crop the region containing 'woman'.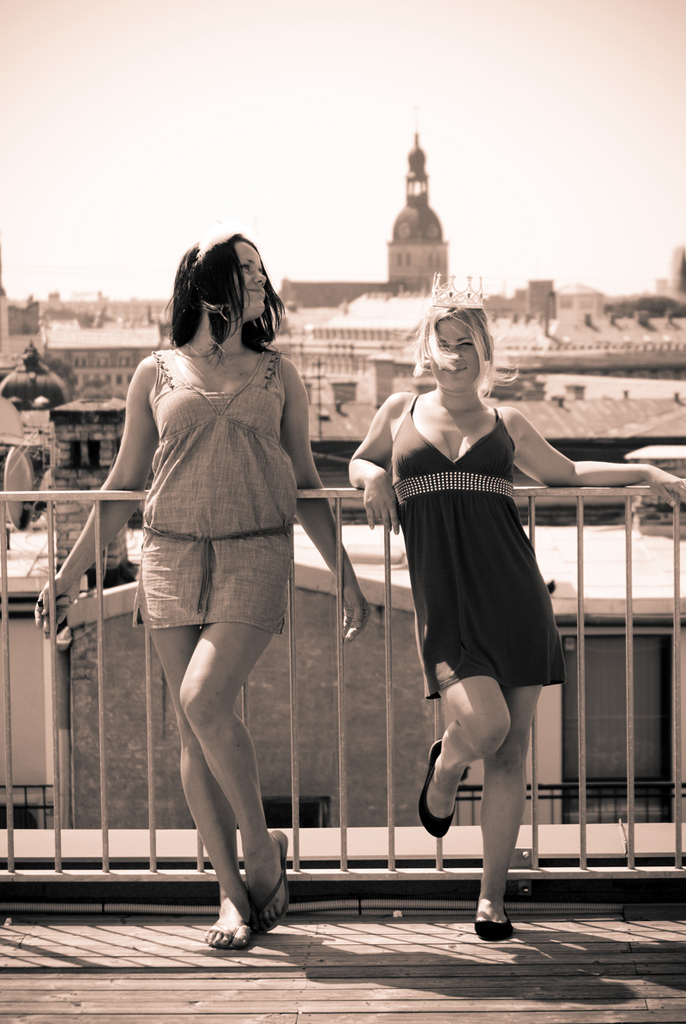
Crop region: 361:292:569:912.
